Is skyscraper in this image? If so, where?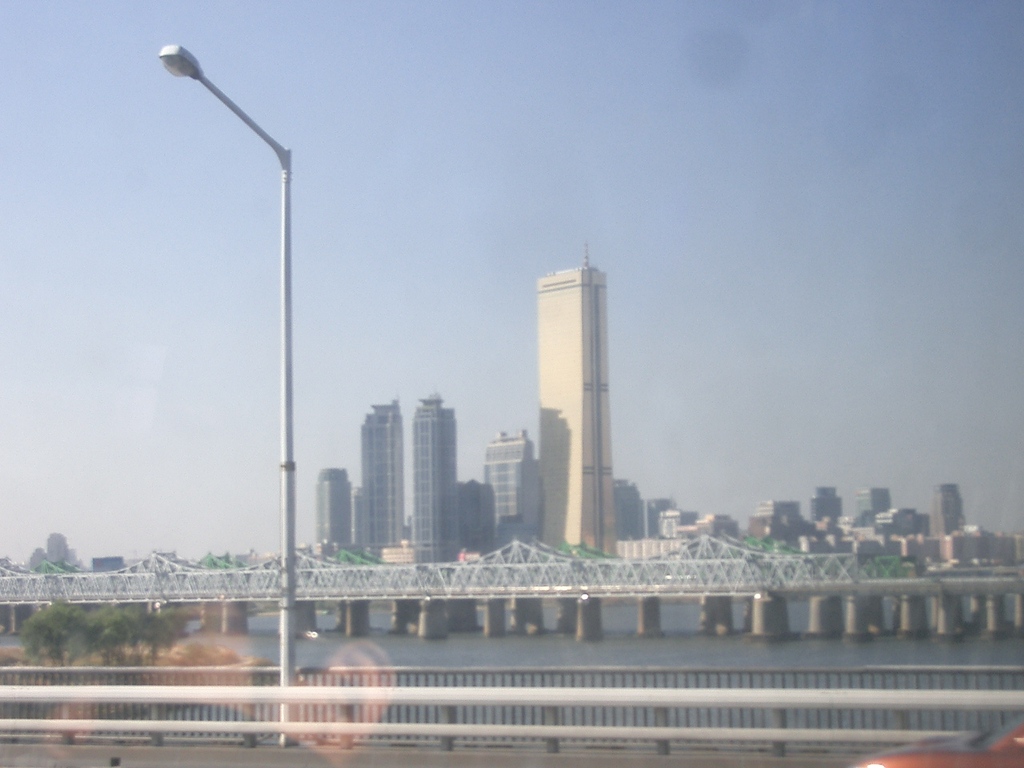
Yes, at region(855, 481, 889, 527).
